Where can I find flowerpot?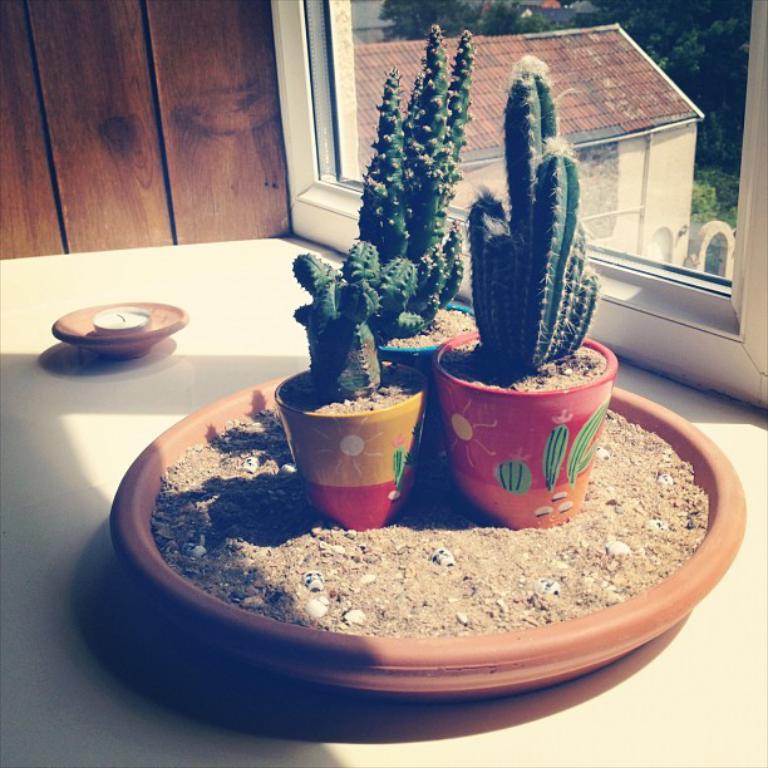
You can find it at x1=287 y1=296 x2=496 y2=371.
